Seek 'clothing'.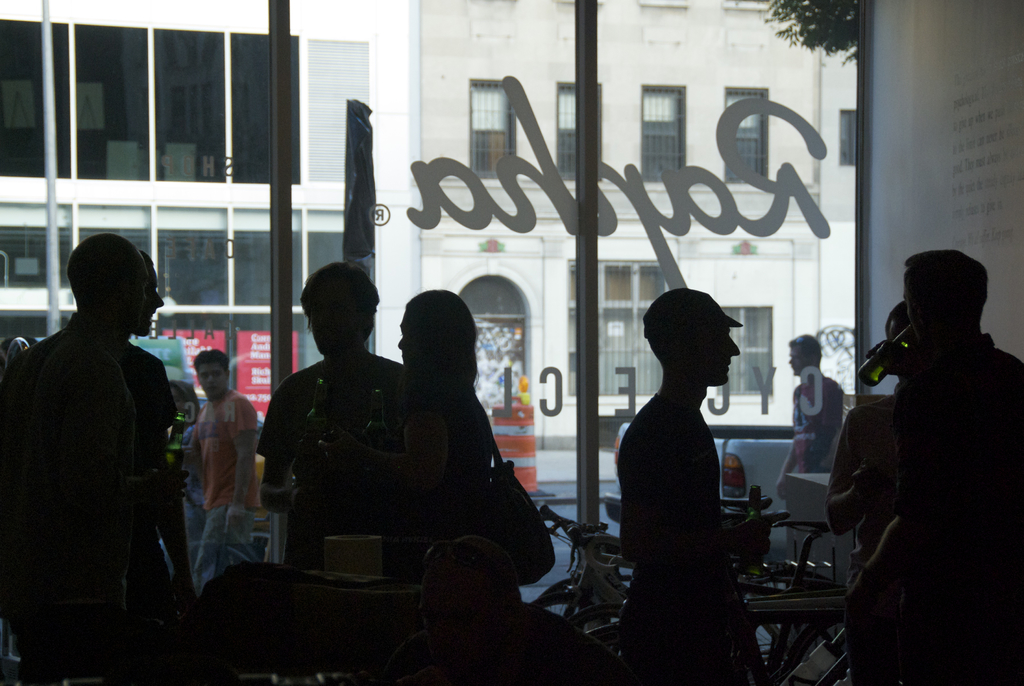
region(115, 340, 175, 628).
